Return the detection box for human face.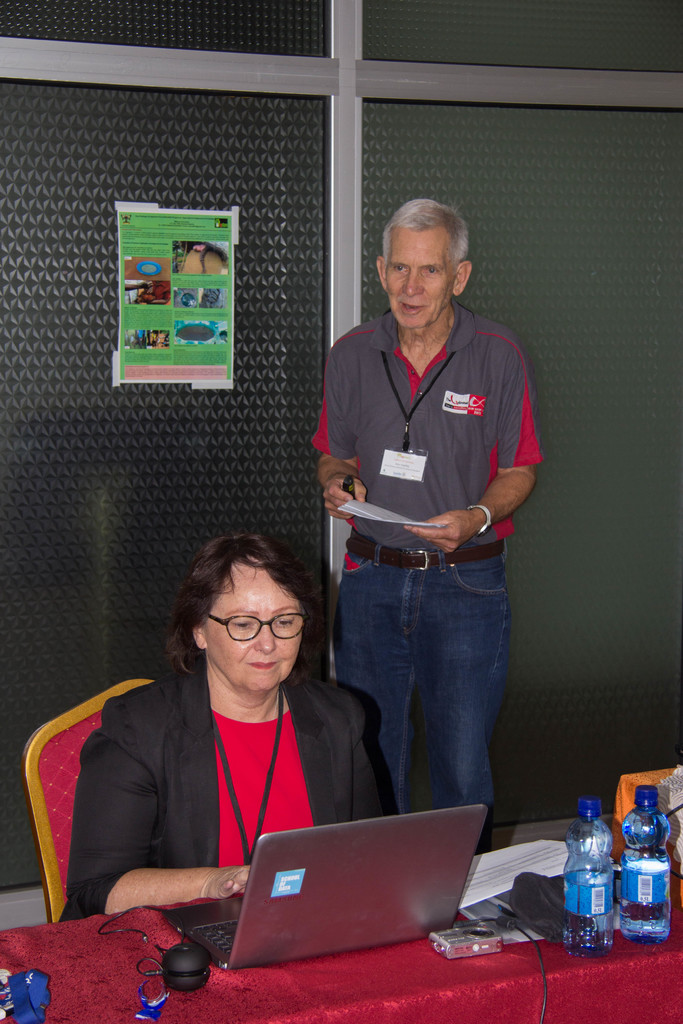
[left=379, top=228, right=453, bottom=330].
